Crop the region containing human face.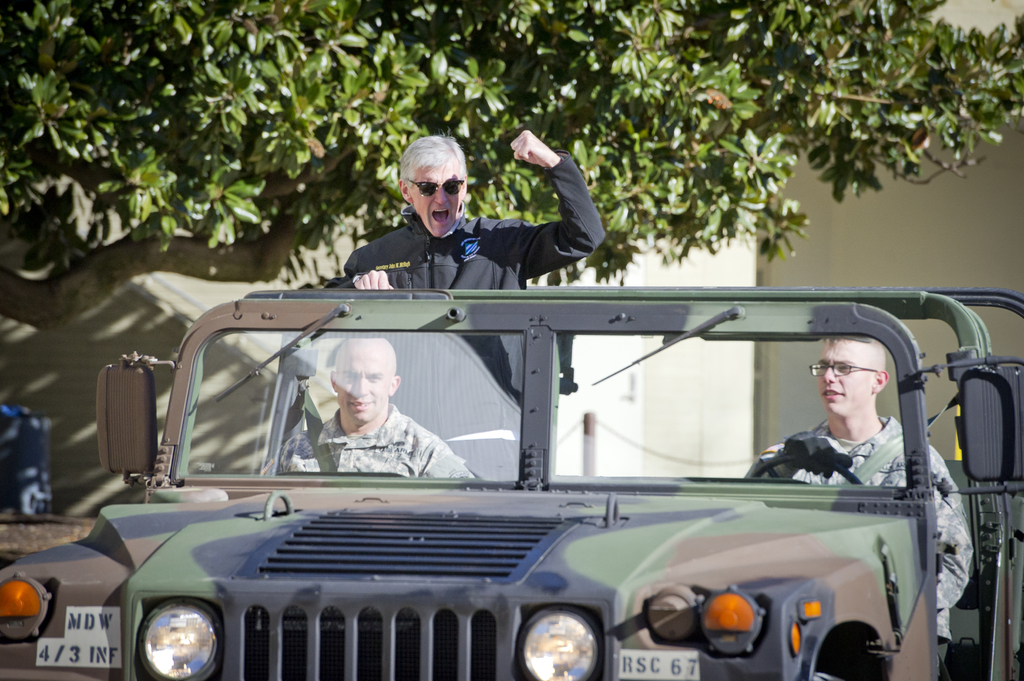
Crop region: (left=406, top=159, right=464, bottom=240).
